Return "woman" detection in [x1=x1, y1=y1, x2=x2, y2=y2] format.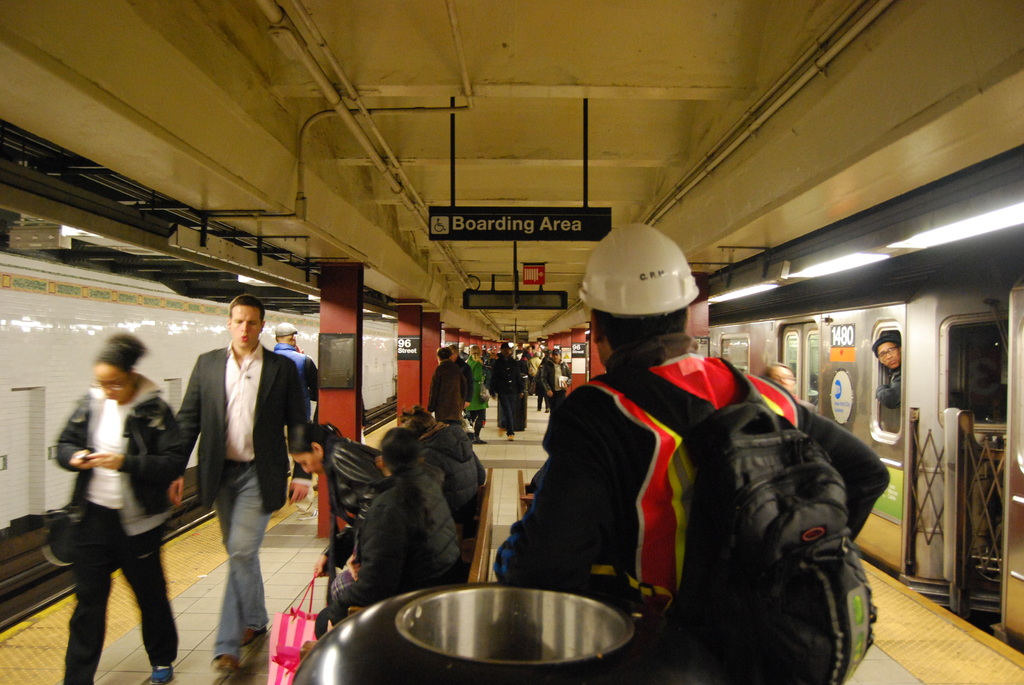
[x1=58, y1=332, x2=186, y2=684].
